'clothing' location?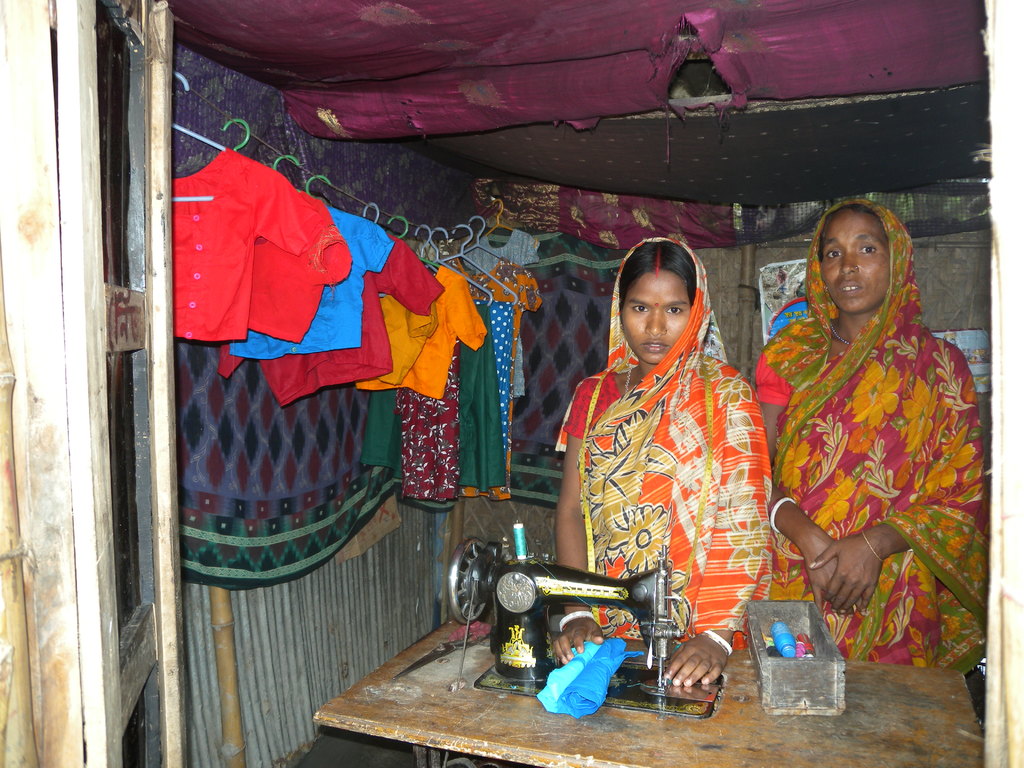
<region>157, 340, 406, 585</region>
